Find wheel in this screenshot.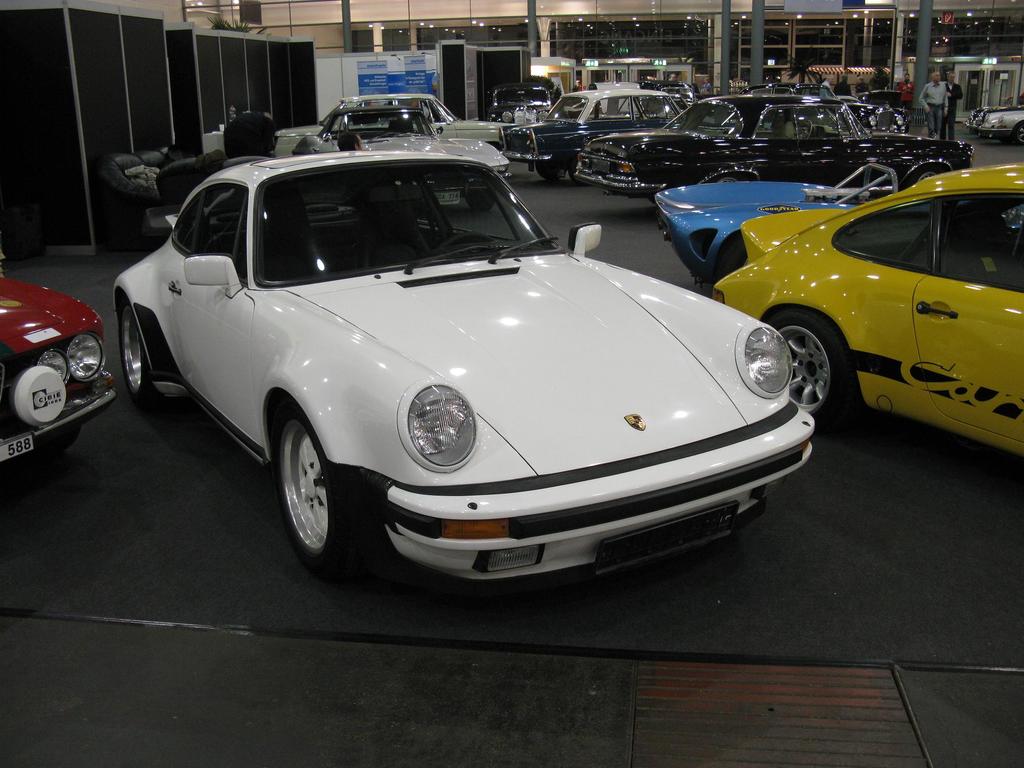
The bounding box for wheel is <box>120,300,165,408</box>.
